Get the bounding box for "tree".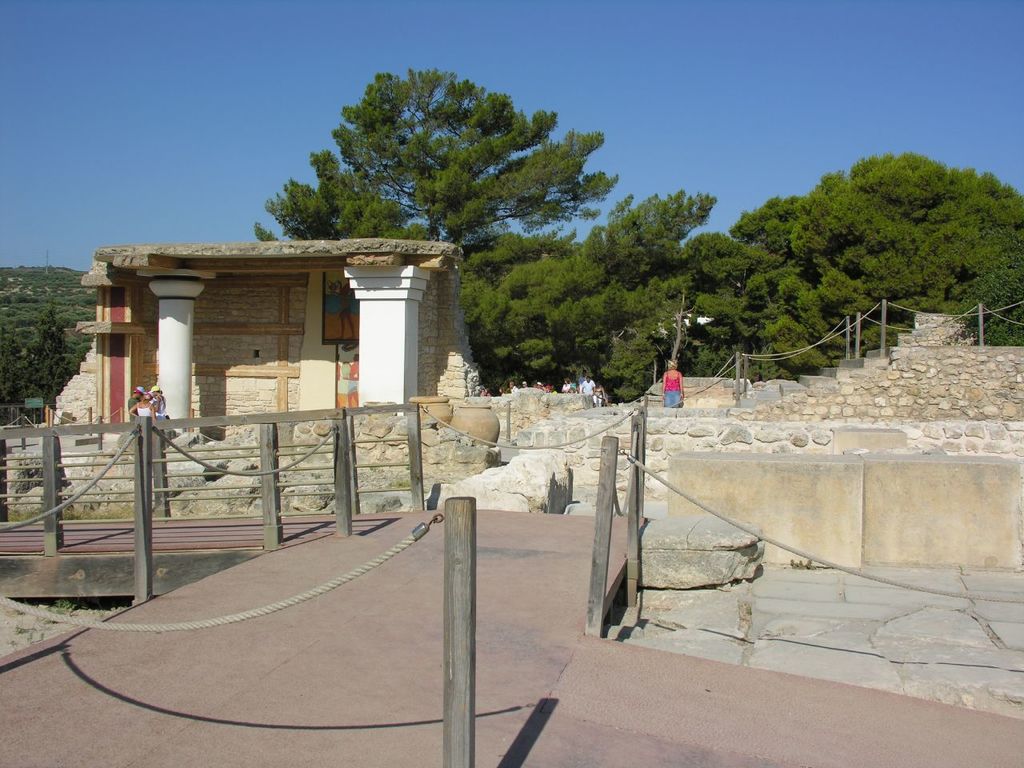
rect(790, 142, 1023, 342).
